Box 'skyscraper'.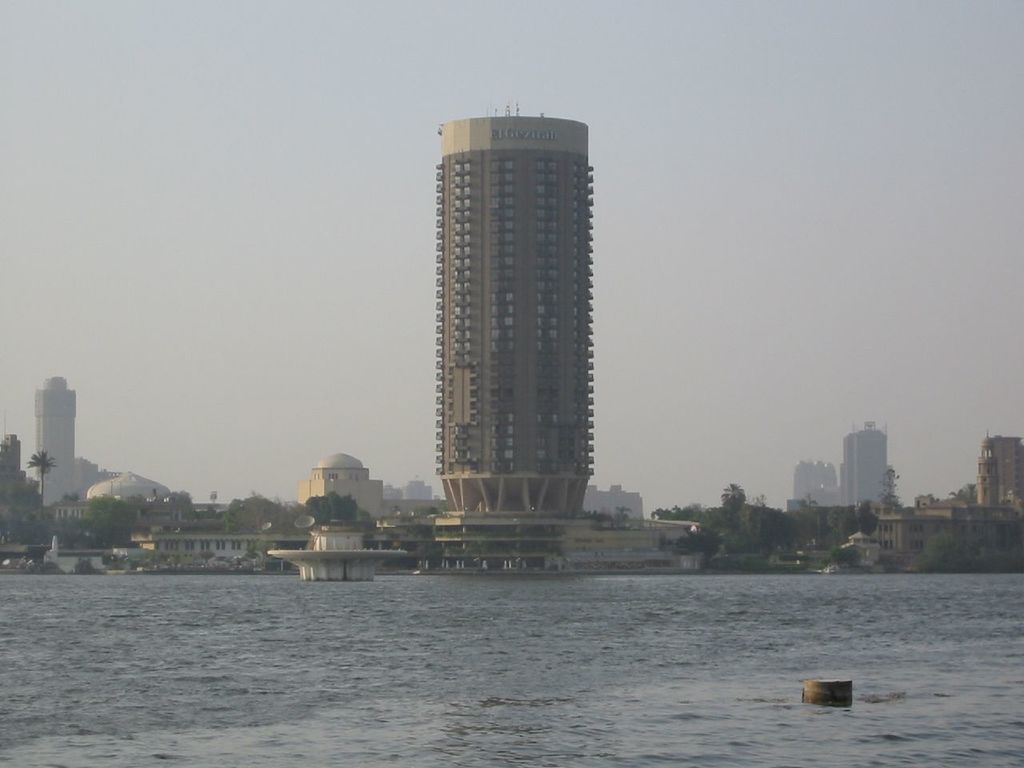
24/374/82/516.
